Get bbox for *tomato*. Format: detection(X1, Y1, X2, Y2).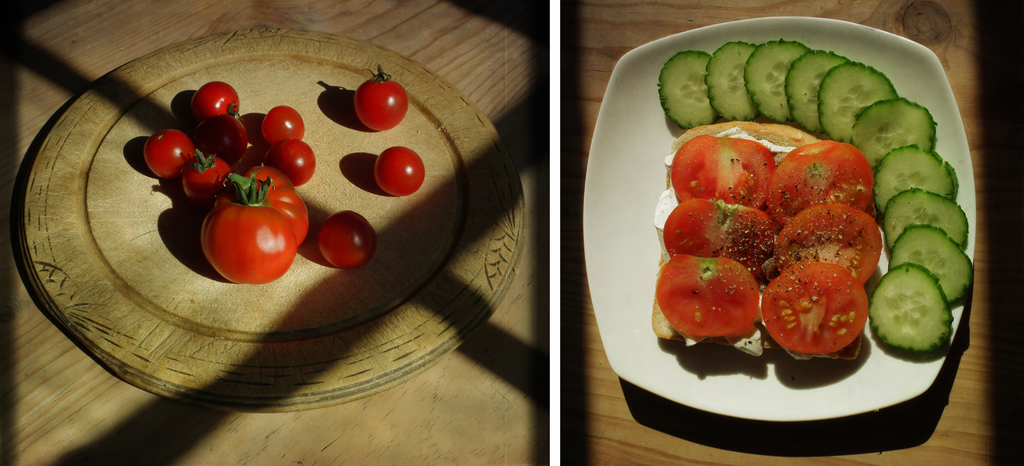
detection(351, 70, 408, 133).
